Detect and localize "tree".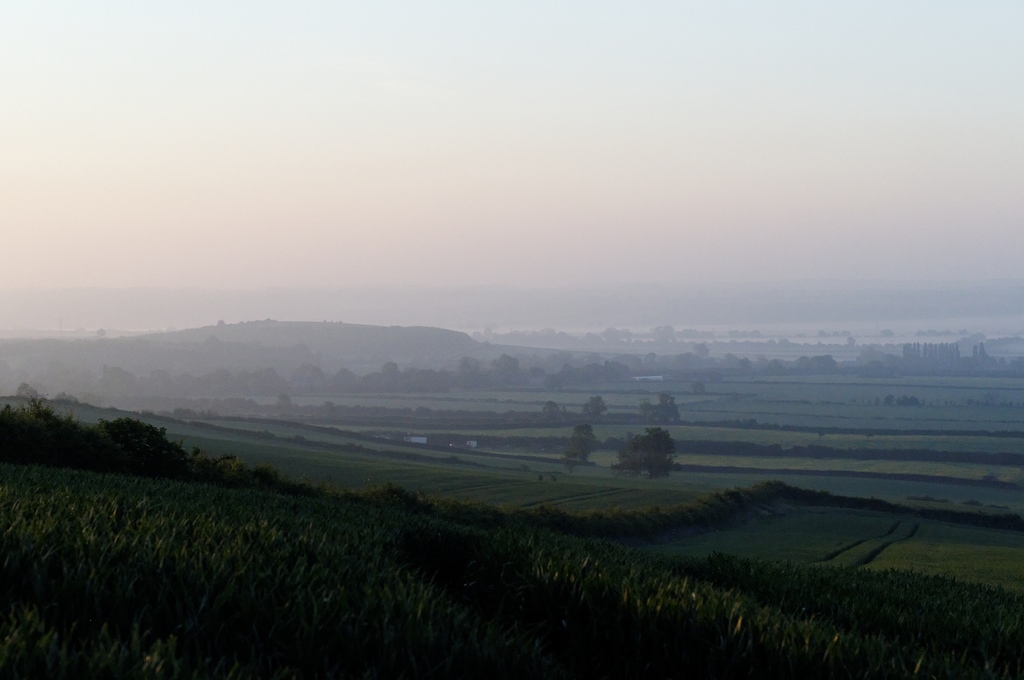
Localized at [x1=539, y1=401, x2=565, y2=427].
